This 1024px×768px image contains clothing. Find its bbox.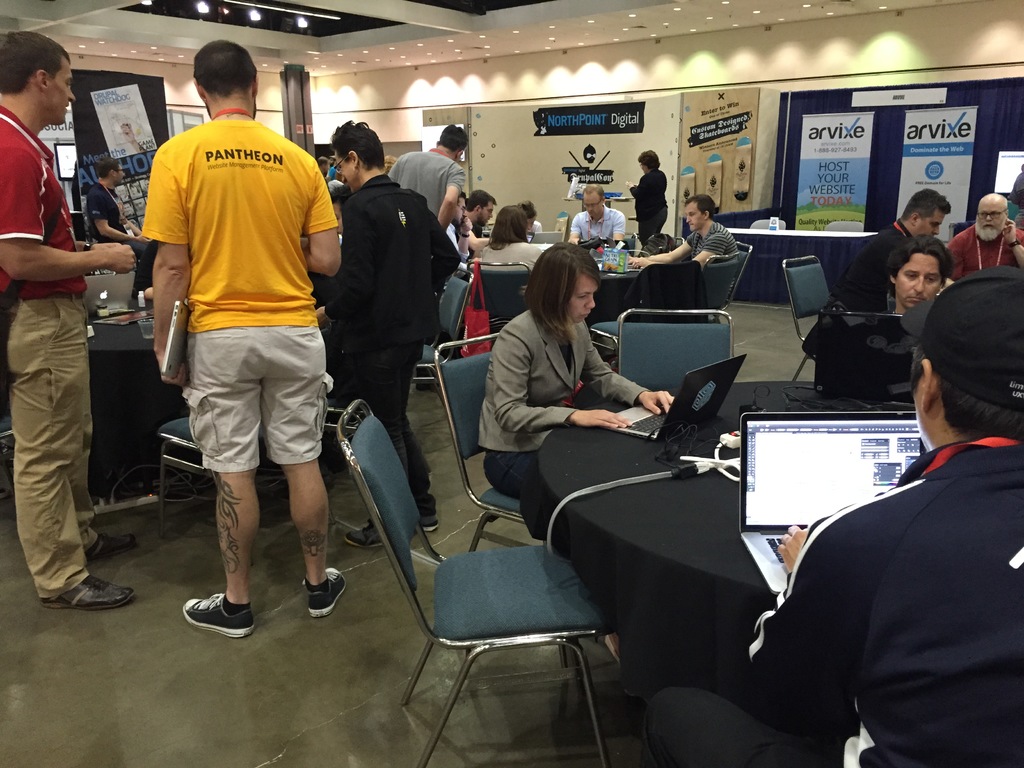
x1=387 y1=151 x2=460 y2=241.
